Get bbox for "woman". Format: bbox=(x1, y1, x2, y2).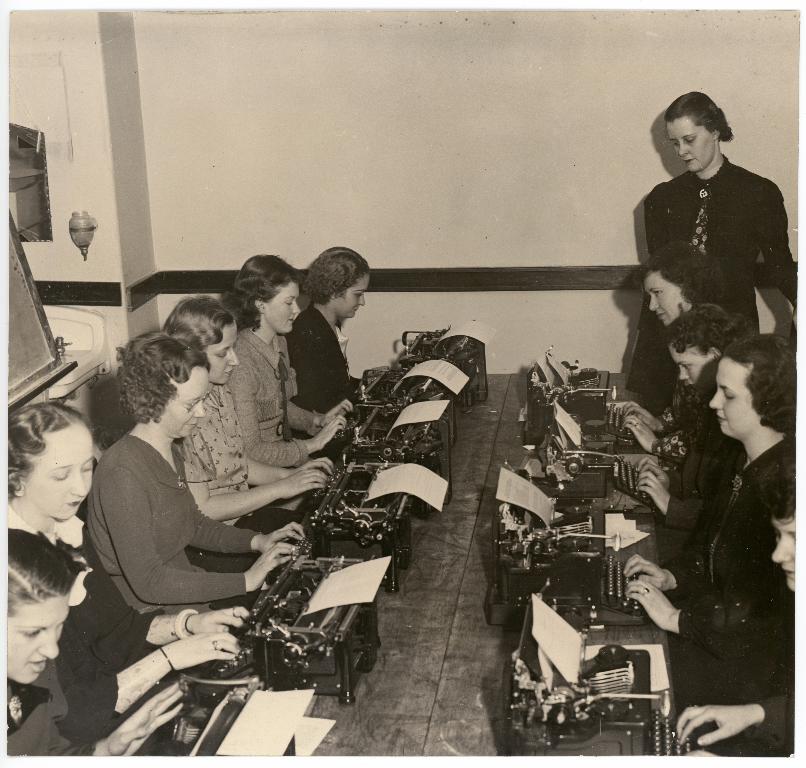
bbox=(6, 400, 251, 730).
